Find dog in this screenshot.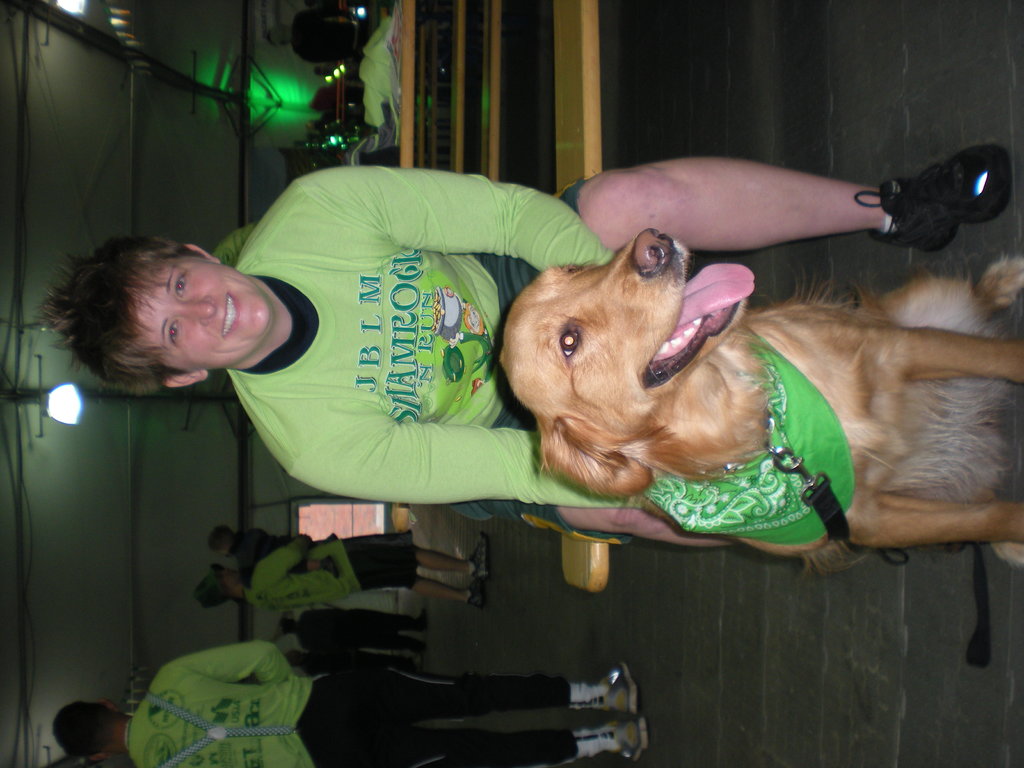
The bounding box for dog is box(495, 225, 1023, 566).
